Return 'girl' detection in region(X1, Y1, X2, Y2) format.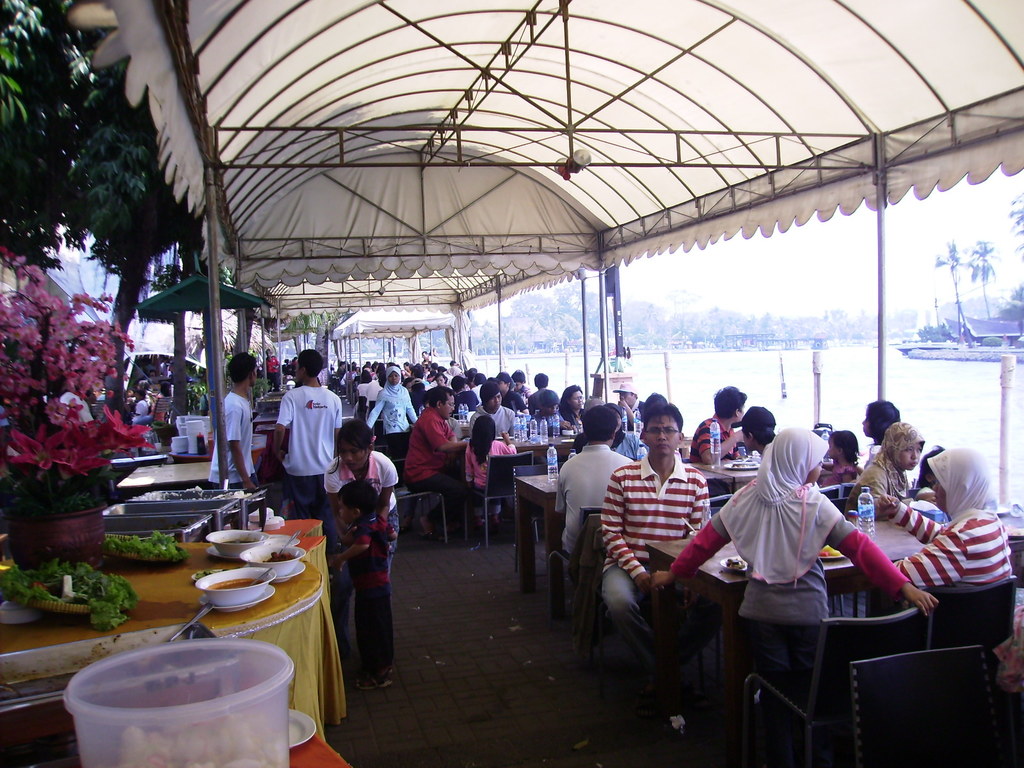
region(902, 450, 1016, 588).
